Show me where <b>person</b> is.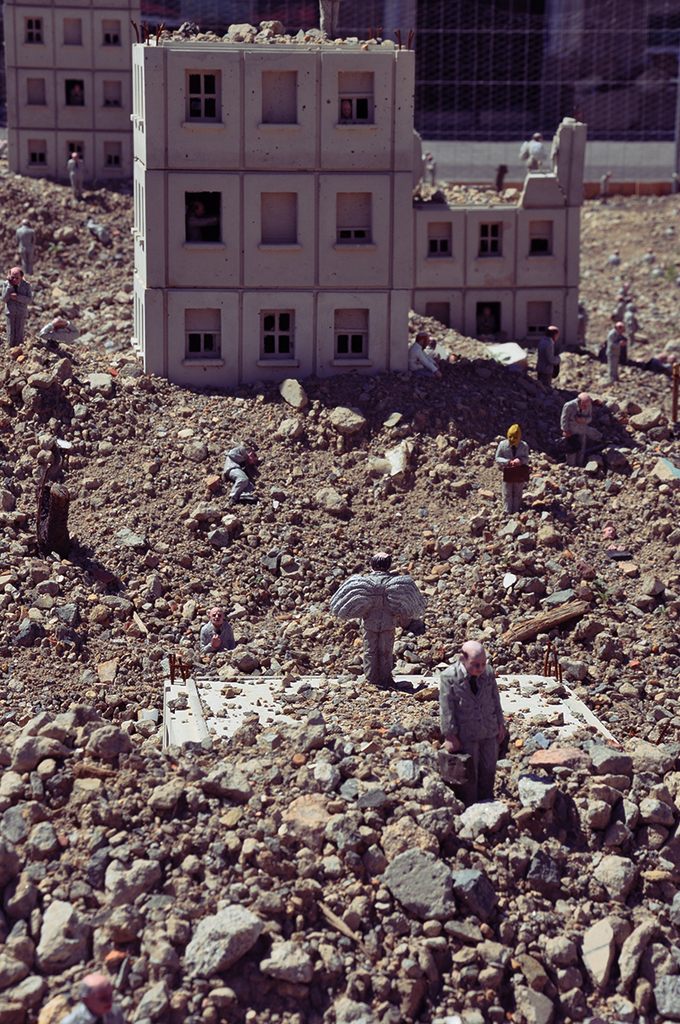
<b>person</b> is at box=[199, 605, 238, 652].
